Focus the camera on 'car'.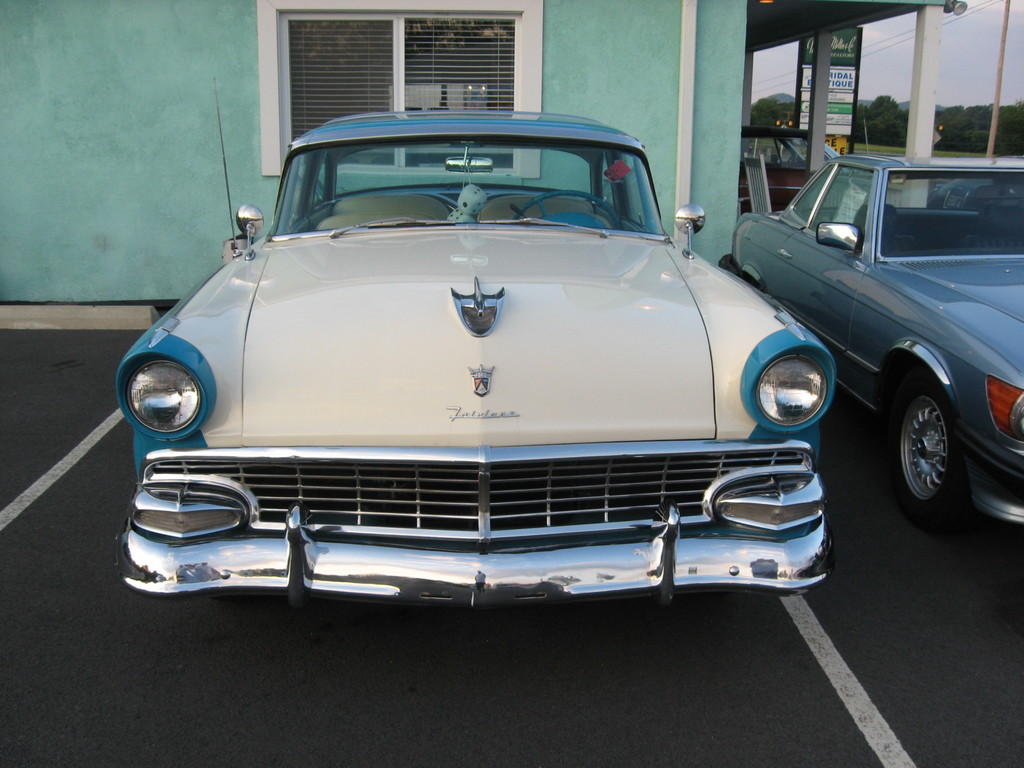
Focus region: [x1=731, y1=154, x2=1023, y2=501].
